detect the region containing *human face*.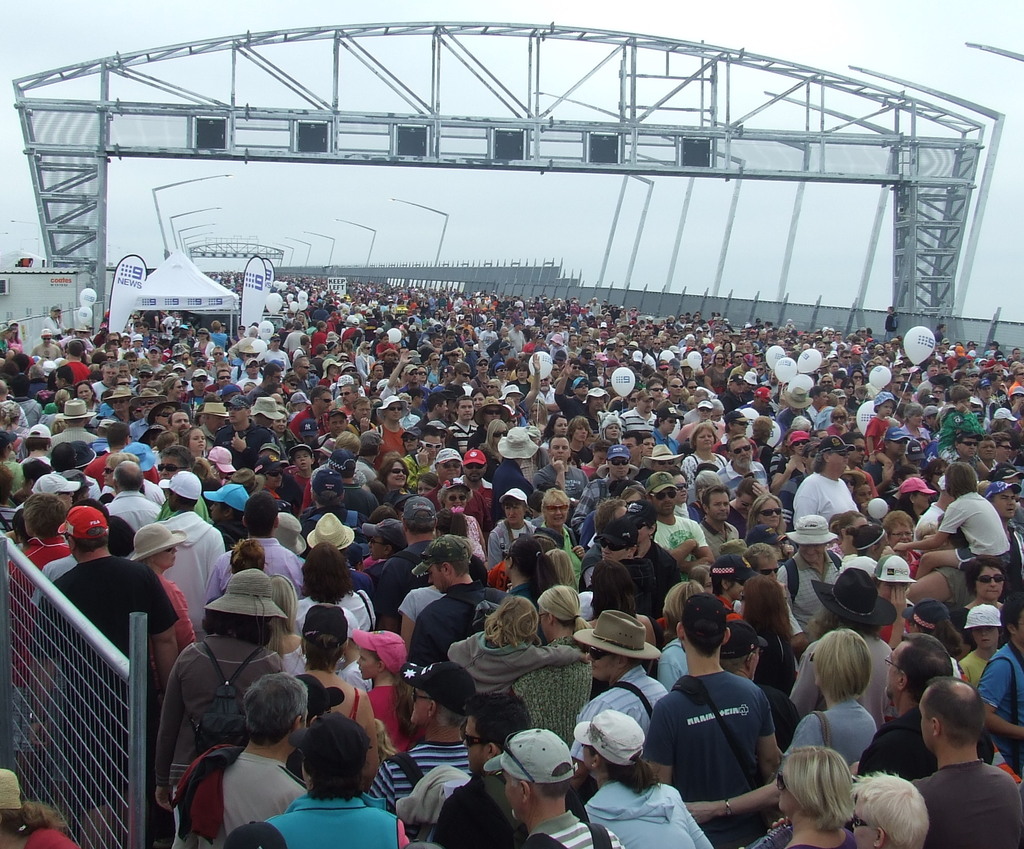
l=818, t=392, r=828, b=407.
